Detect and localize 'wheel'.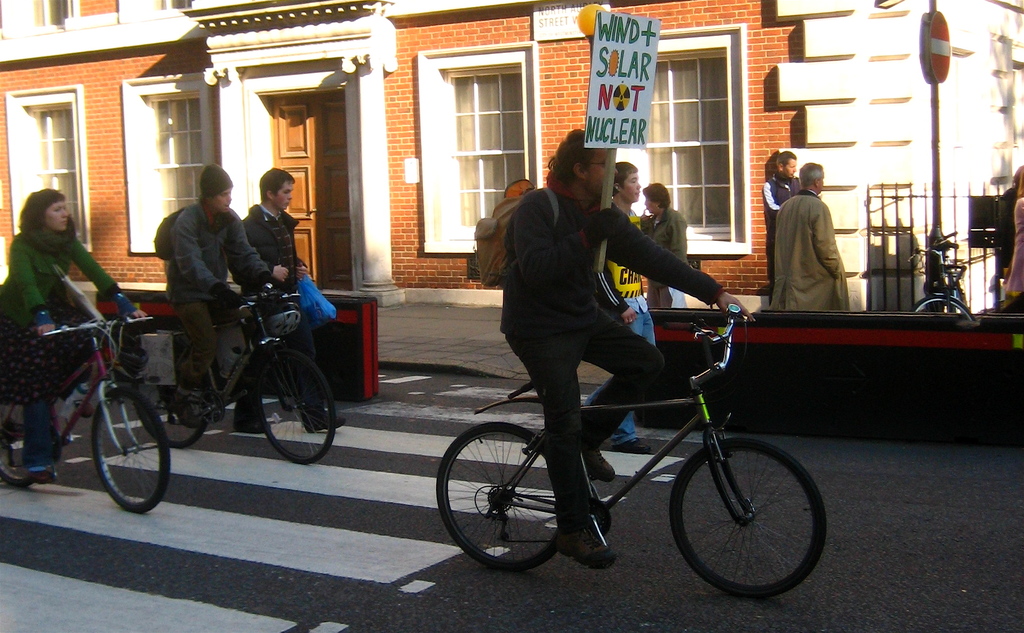
Localized at region(195, 386, 227, 429).
